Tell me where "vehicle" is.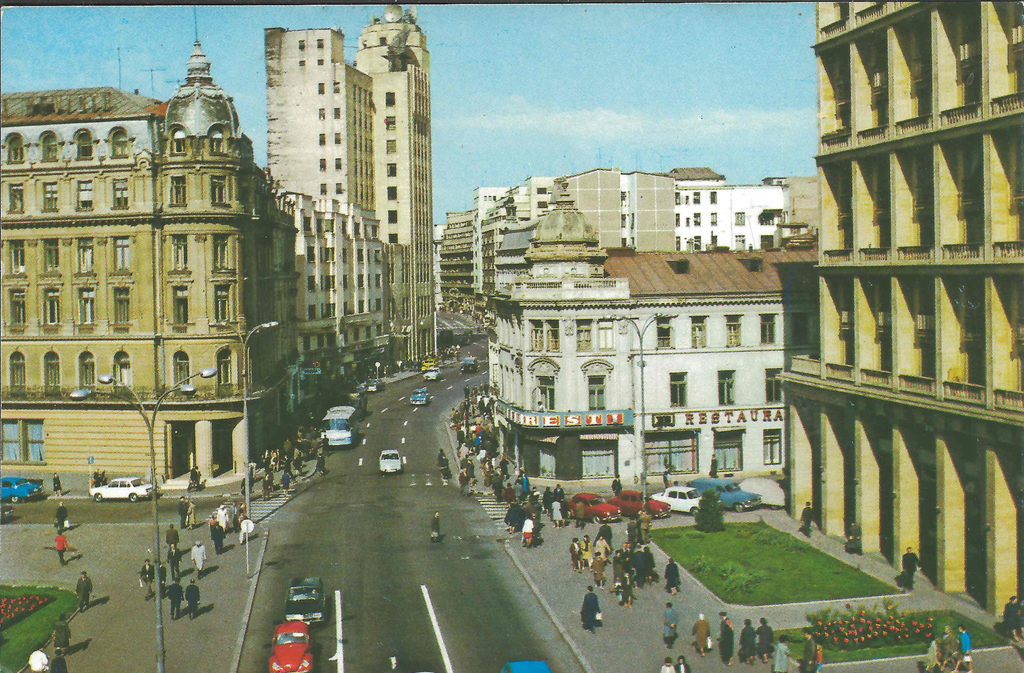
"vehicle" is at left=562, top=494, right=620, bottom=524.
